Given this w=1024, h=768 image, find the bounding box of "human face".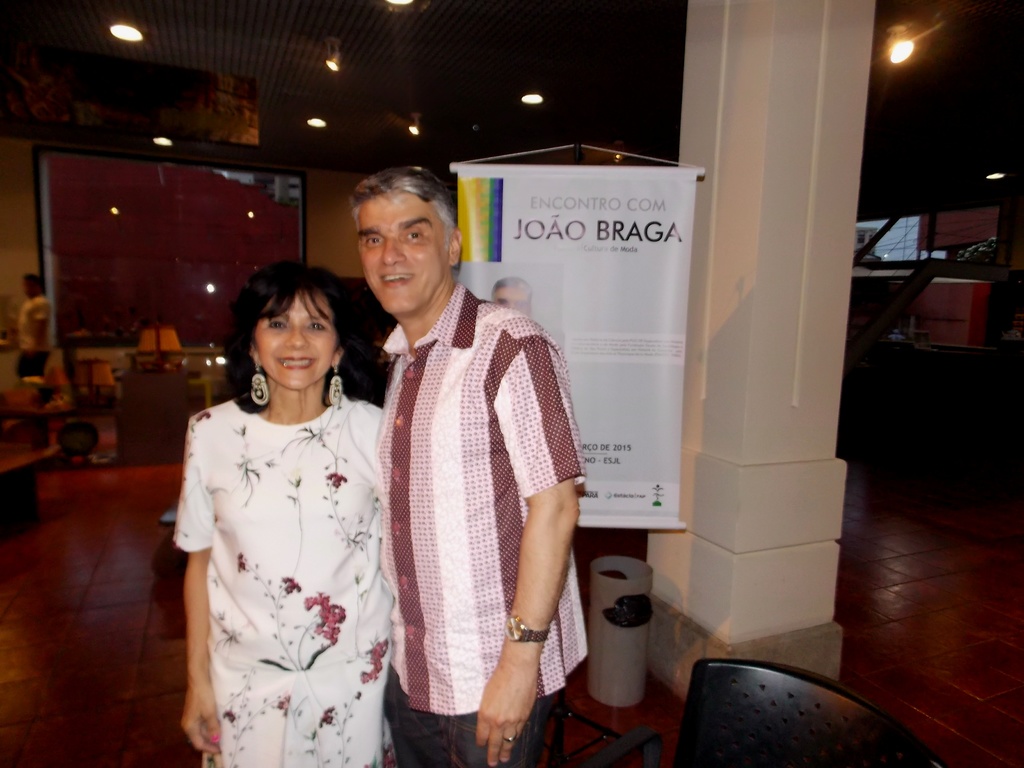
[361, 192, 450, 316].
